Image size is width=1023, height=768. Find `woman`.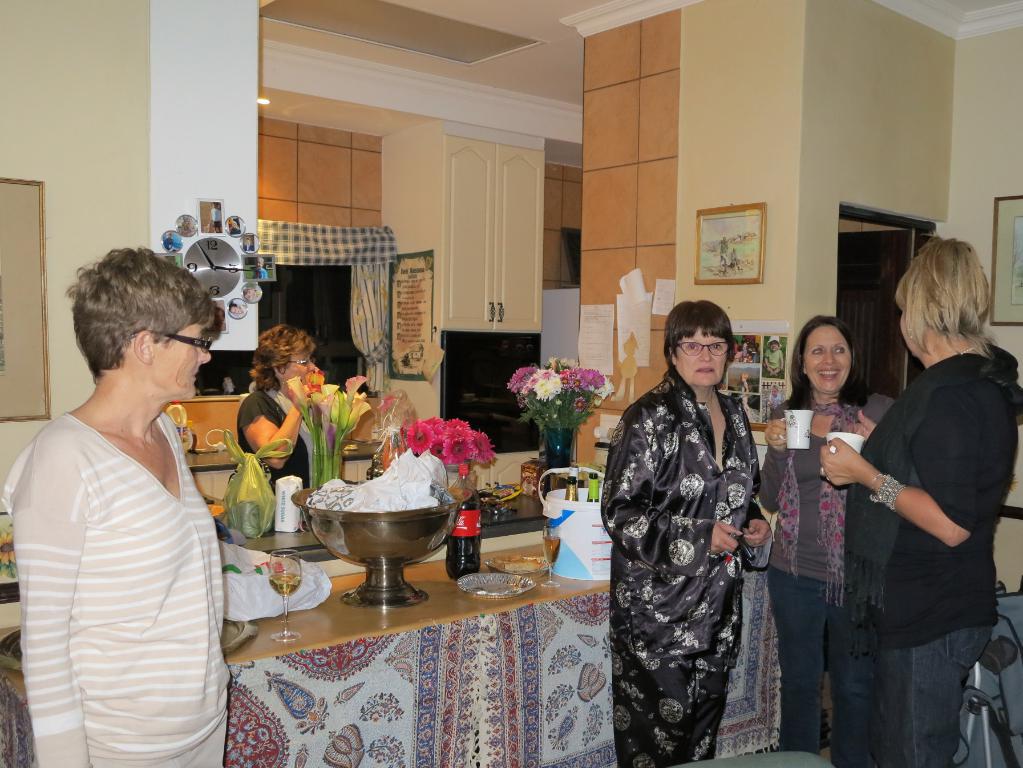
<bbox>231, 327, 327, 522</bbox>.
